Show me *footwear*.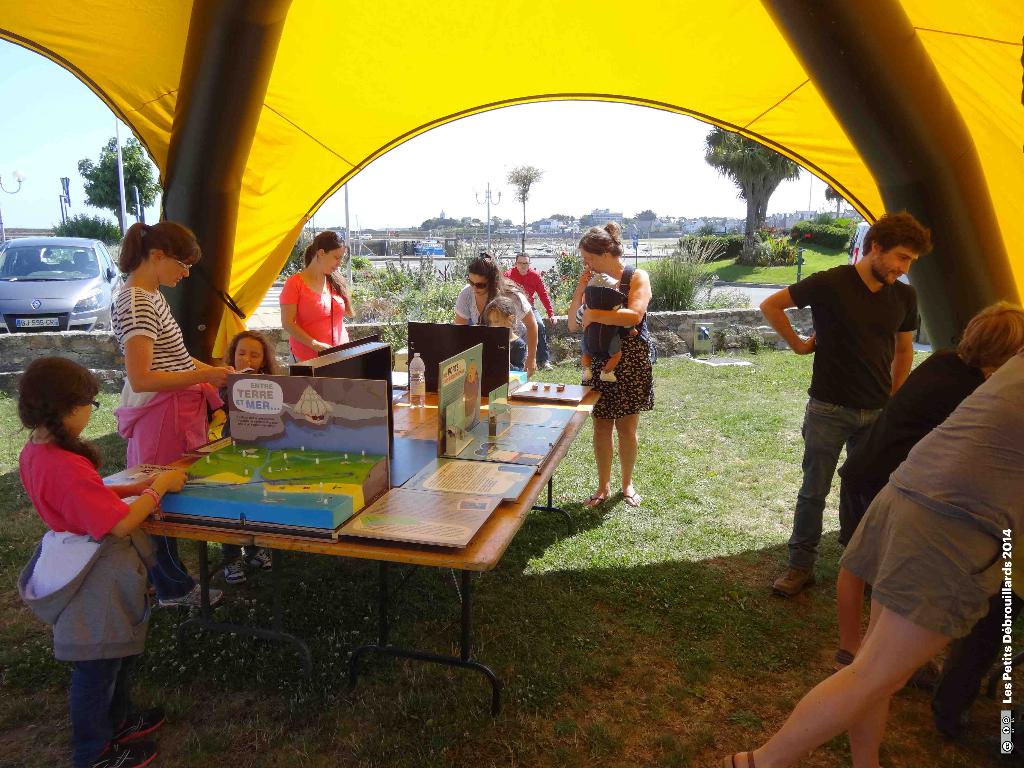
*footwear* is here: [111,705,168,746].
